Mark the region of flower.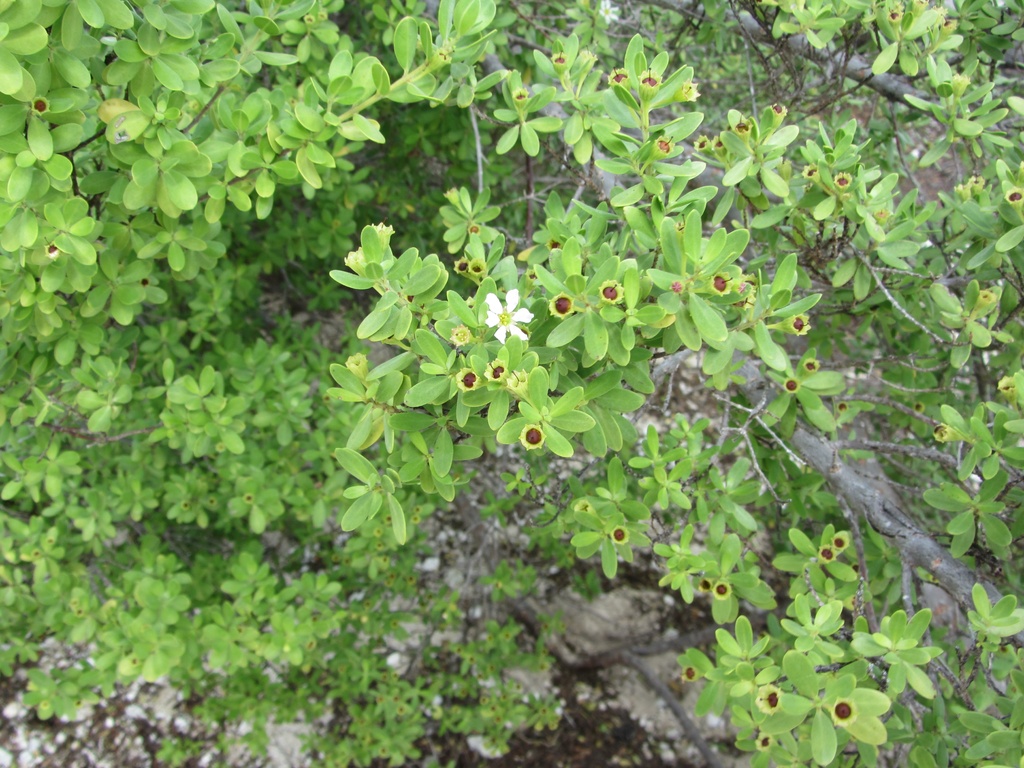
Region: crop(712, 133, 728, 159).
